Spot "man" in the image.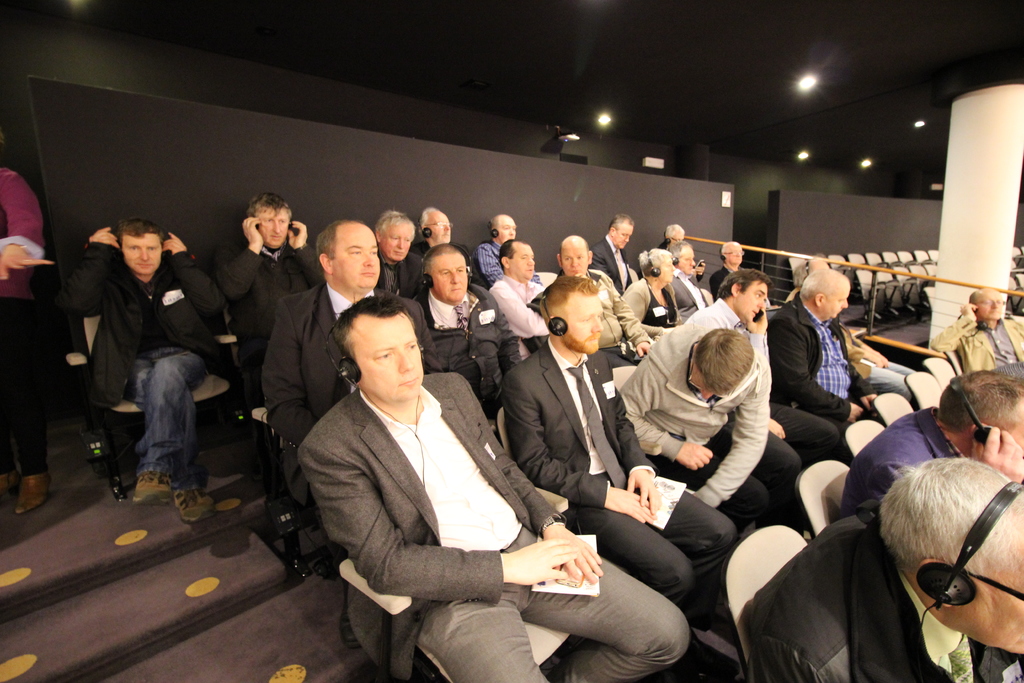
"man" found at (left=260, top=214, right=384, bottom=522).
